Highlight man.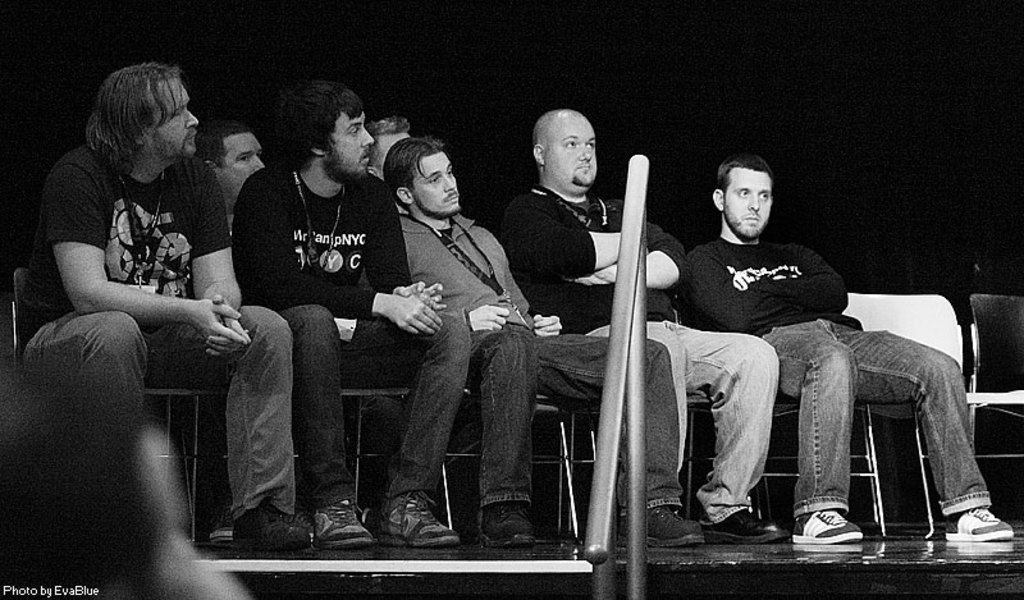
Highlighted region: {"x1": 188, "y1": 118, "x2": 269, "y2": 224}.
